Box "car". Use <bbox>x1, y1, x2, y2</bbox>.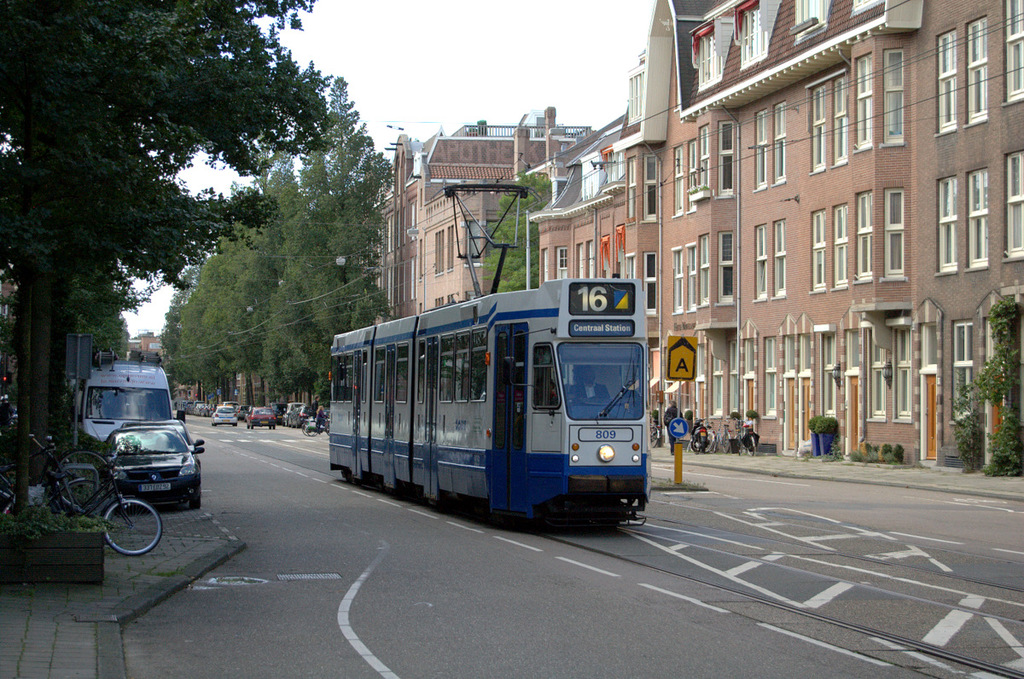
<bbox>289, 406, 313, 431</bbox>.
